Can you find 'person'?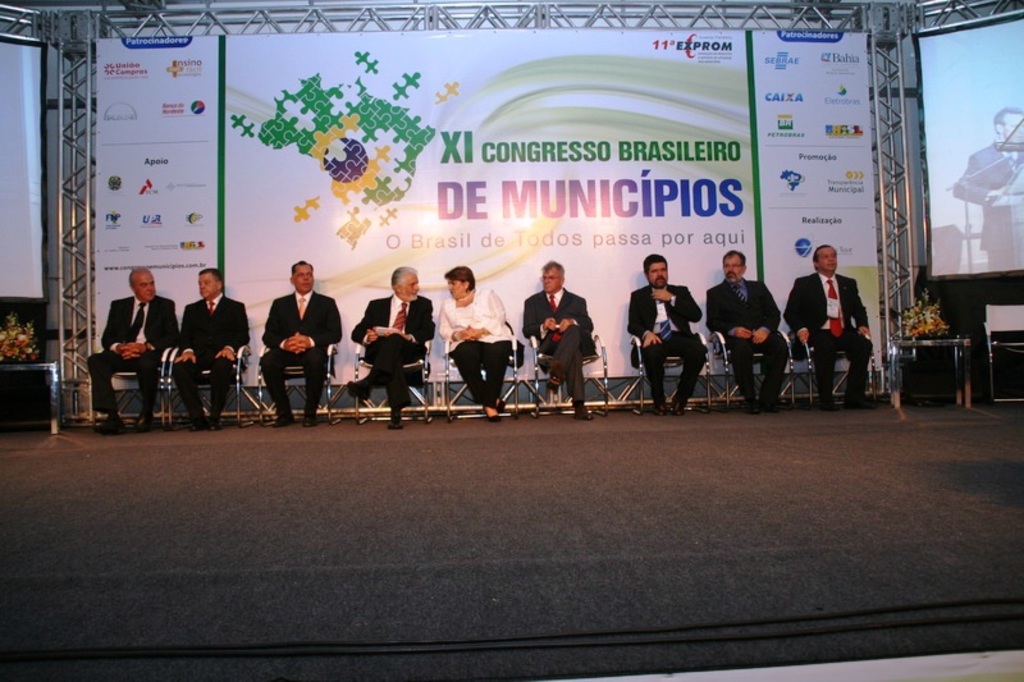
Yes, bounding box: select_region(518, 261, 593, 418).
